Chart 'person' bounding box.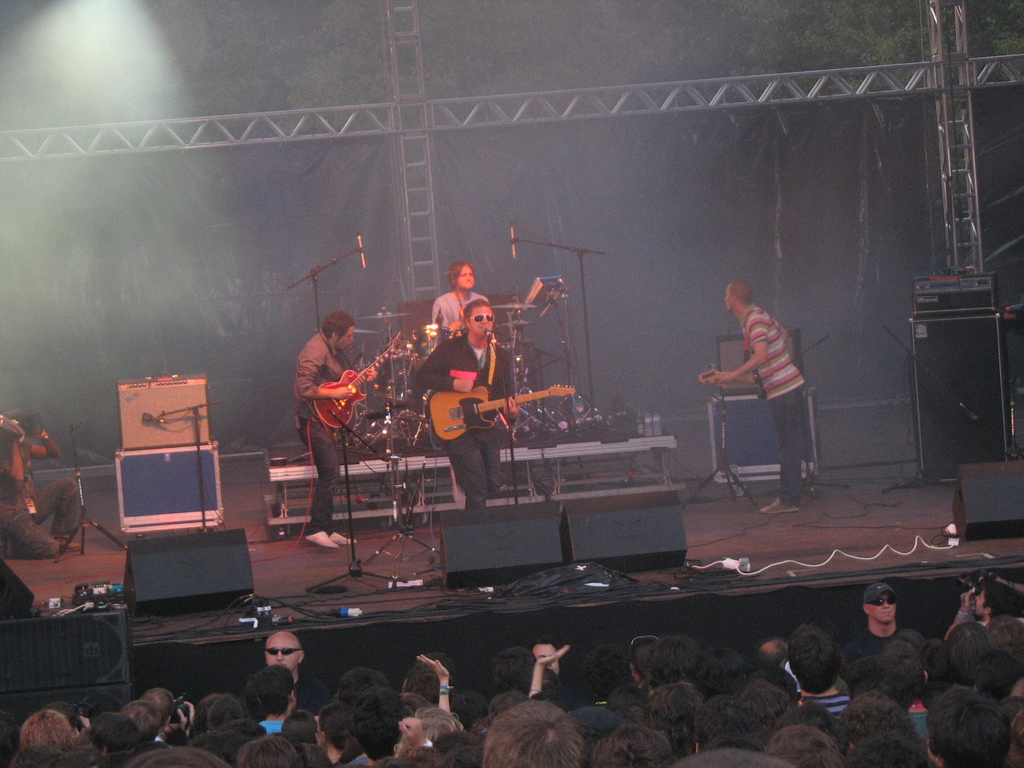
Charted: [x1=417, y1=300, x2=524, y2=509].
